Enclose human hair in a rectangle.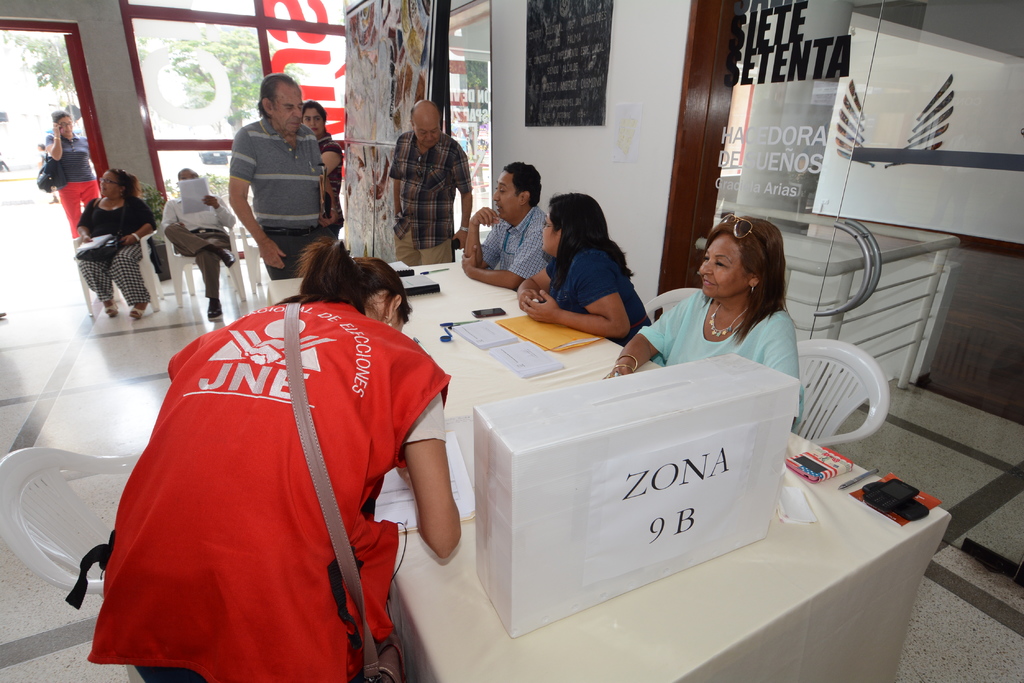
(x1=506, y1=159, x2=544, y2=210).
